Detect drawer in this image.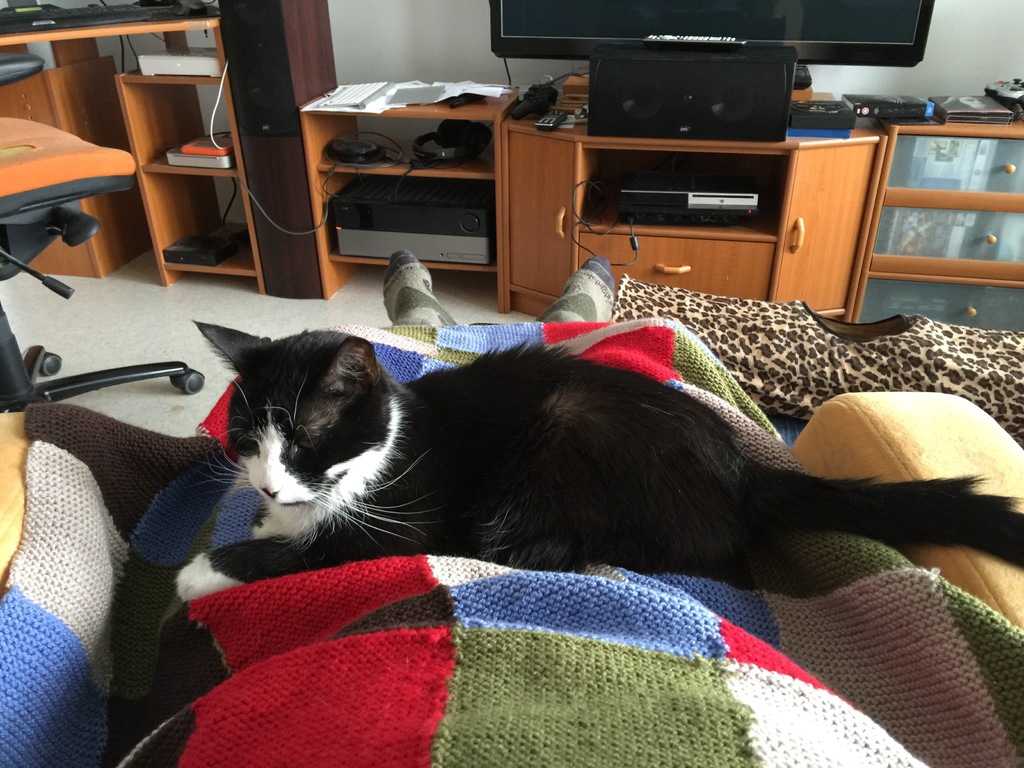
Detection: 867:192:1023:283.
